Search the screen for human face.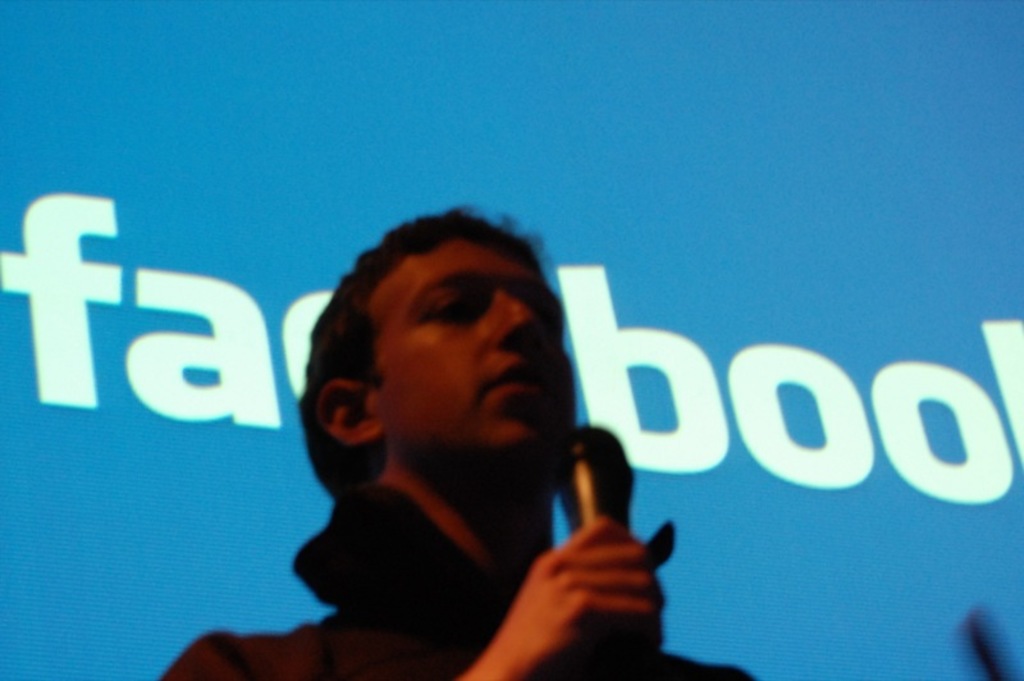
Found at Rect(369, 236, 576, 476).
